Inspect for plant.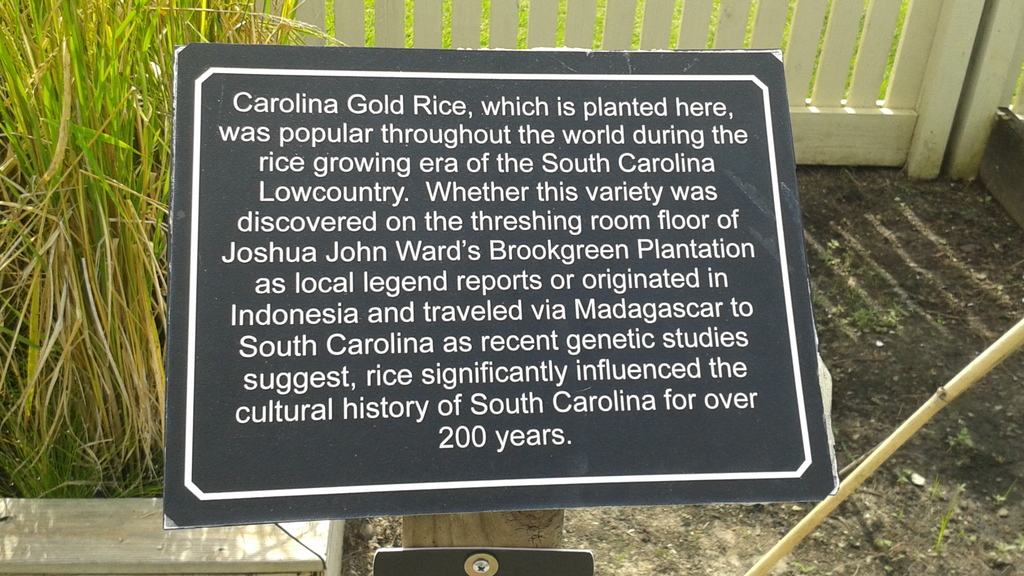
Inspection: (left=990, top=548, right=1004, bottom=560).
